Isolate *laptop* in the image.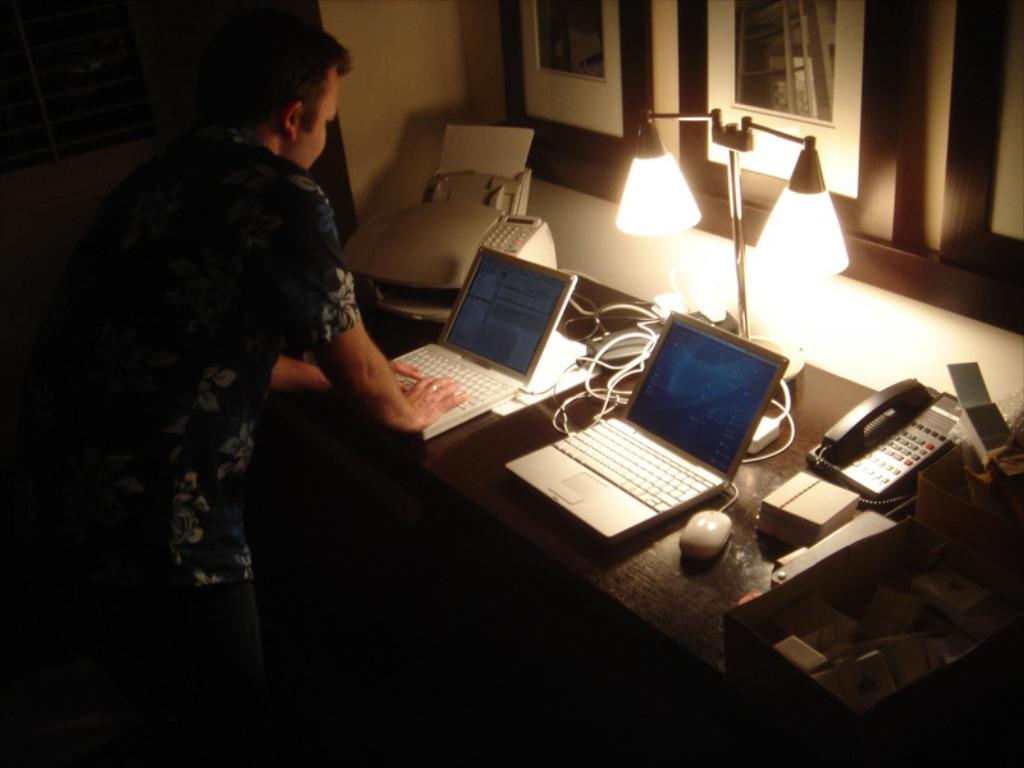
Isolated region: 504/311/790/545.
